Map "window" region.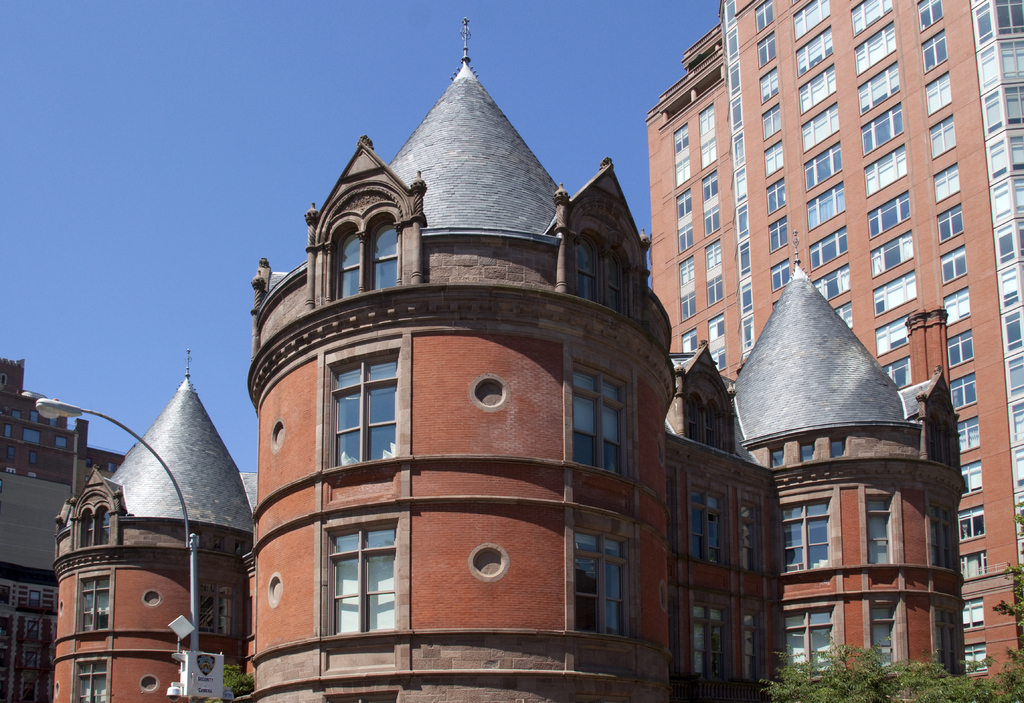
Mapped to 199:584:225:636.
